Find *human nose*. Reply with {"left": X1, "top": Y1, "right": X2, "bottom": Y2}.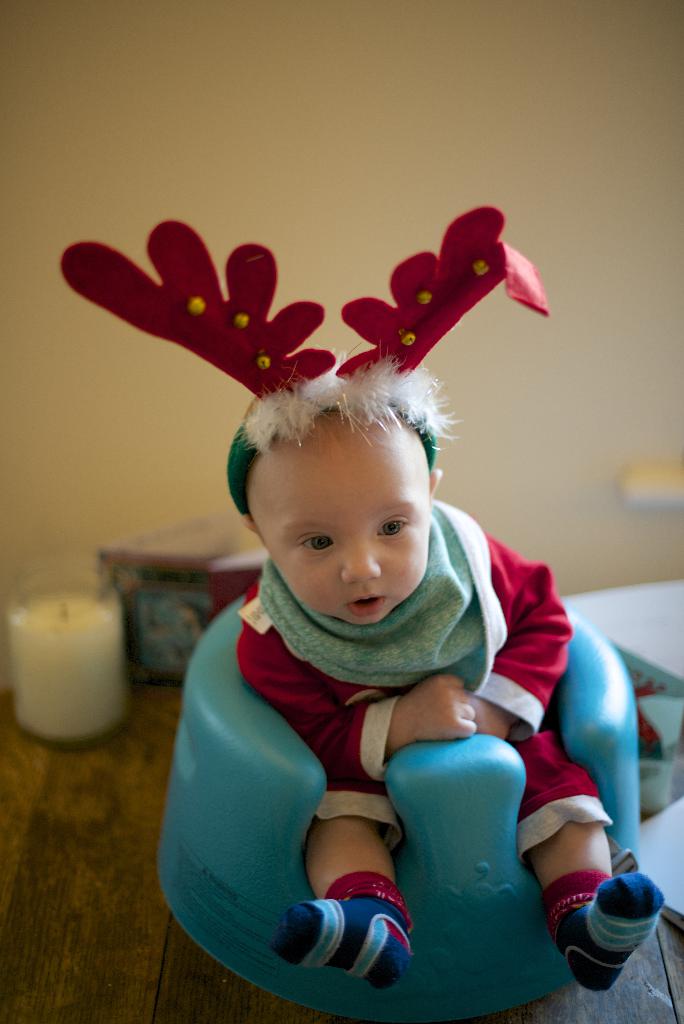
{"left": 342, "top": 537, "right": 380, "bottom": 582}.
